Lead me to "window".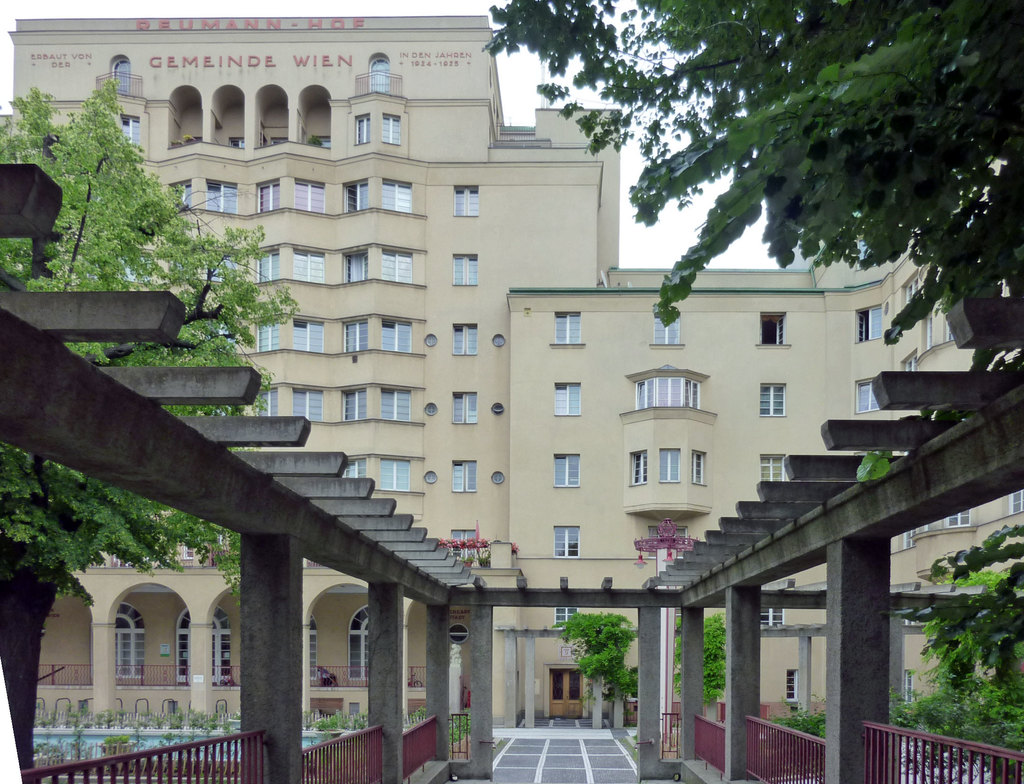
Lead to select_region(448, 529, 476, 560).
